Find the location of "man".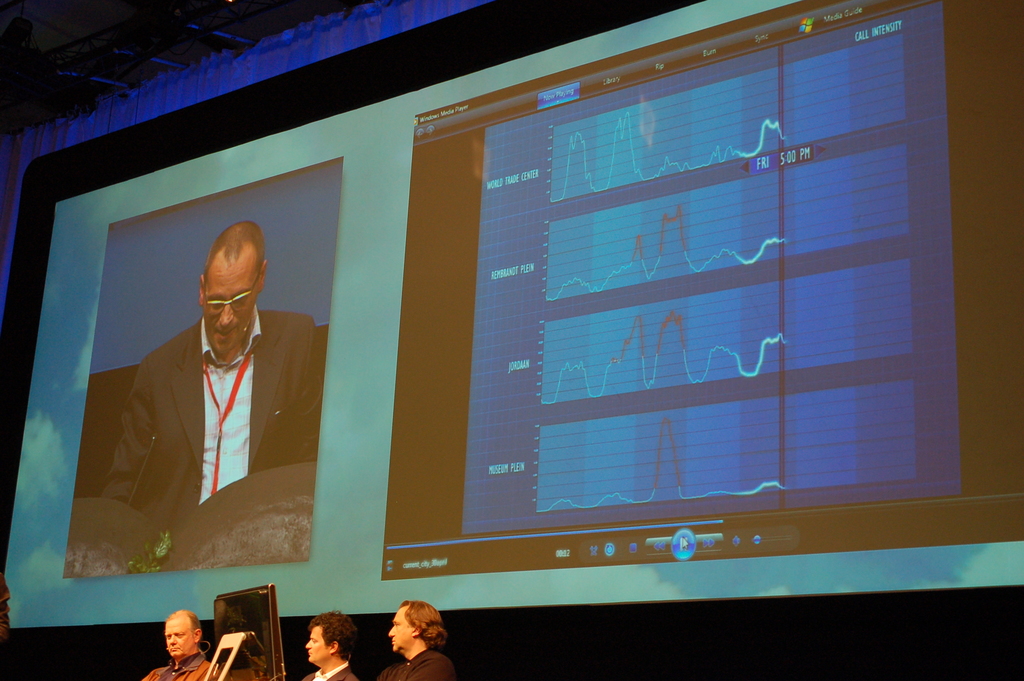
Location: 138/607/227/680.
